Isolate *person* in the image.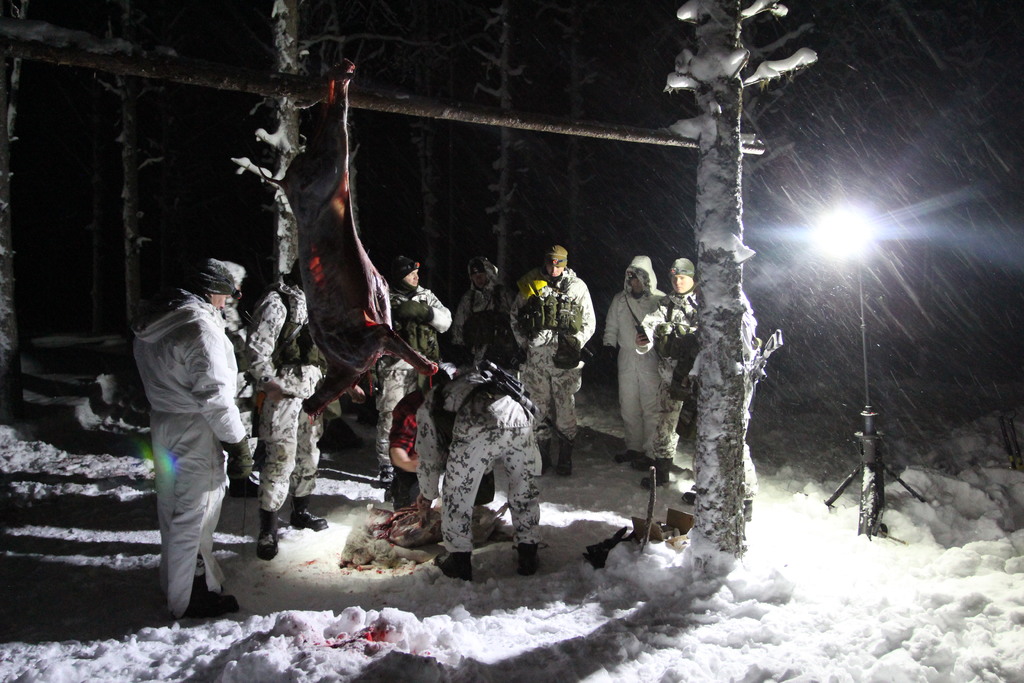
Isolated region: detection(602, 258, 669, 475).
